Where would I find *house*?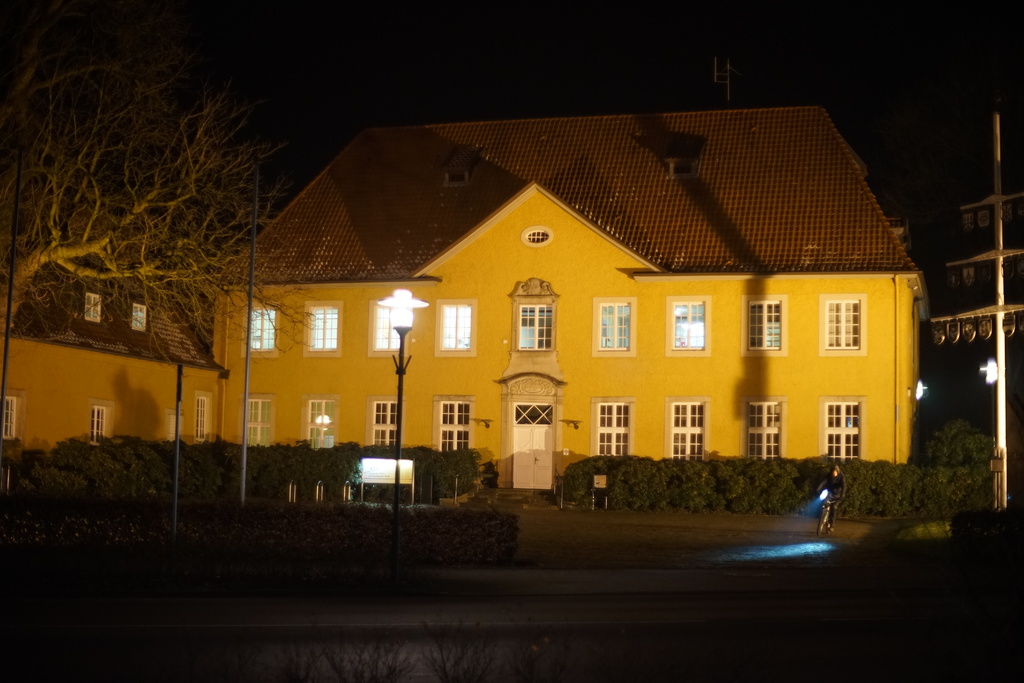
At 0/189/233/443.
